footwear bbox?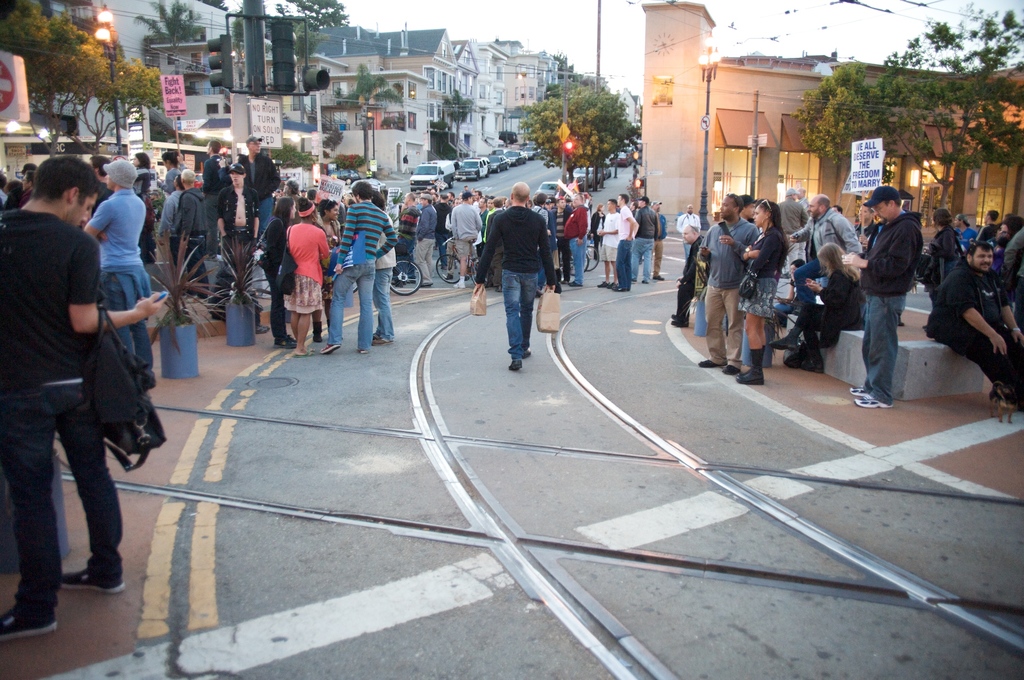
<box>0,606,58,642</box>
